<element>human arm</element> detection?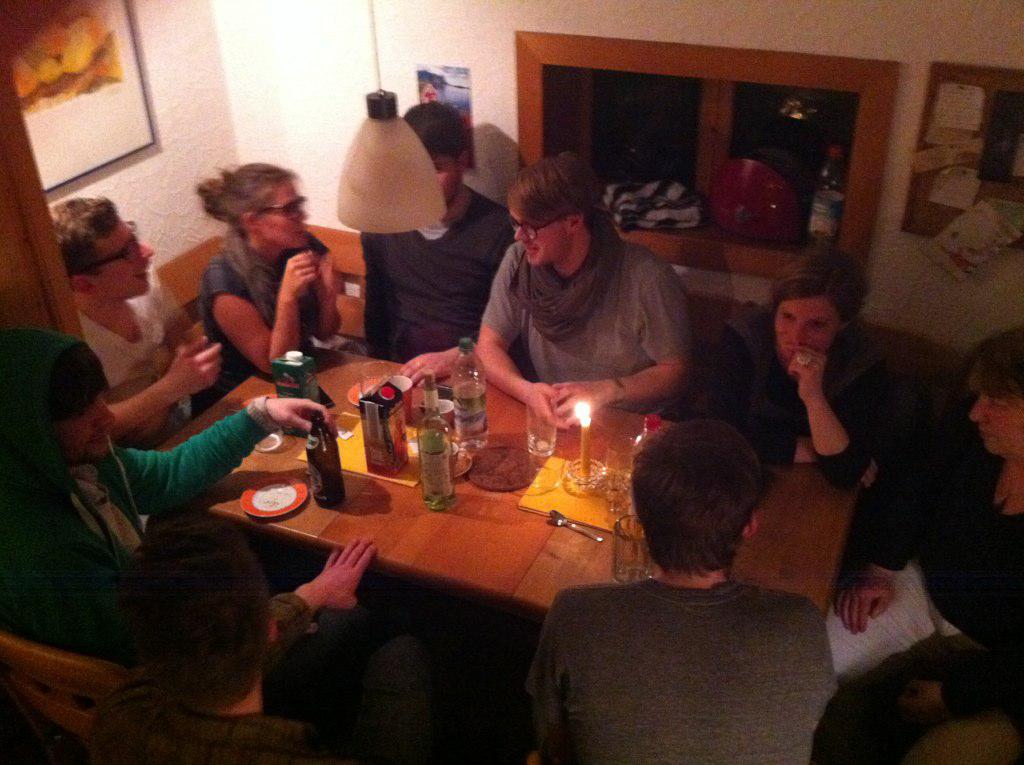
box=[551, 267, 693, 425]
